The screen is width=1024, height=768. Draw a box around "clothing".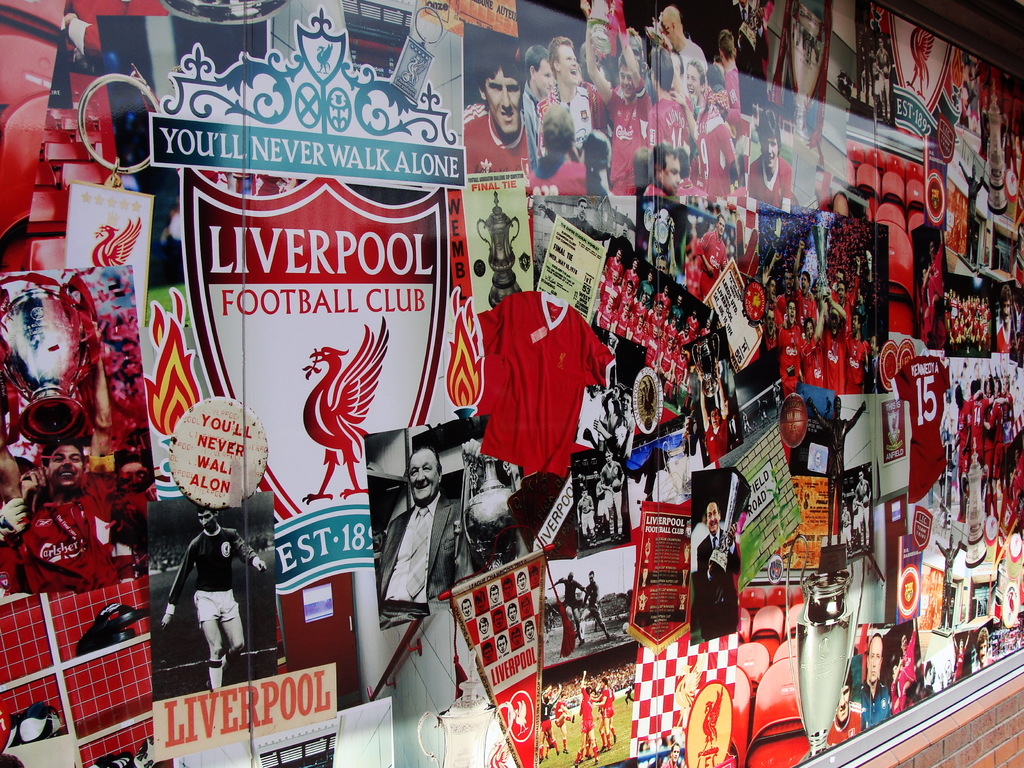
BBox(662, 325, 675, 337).
